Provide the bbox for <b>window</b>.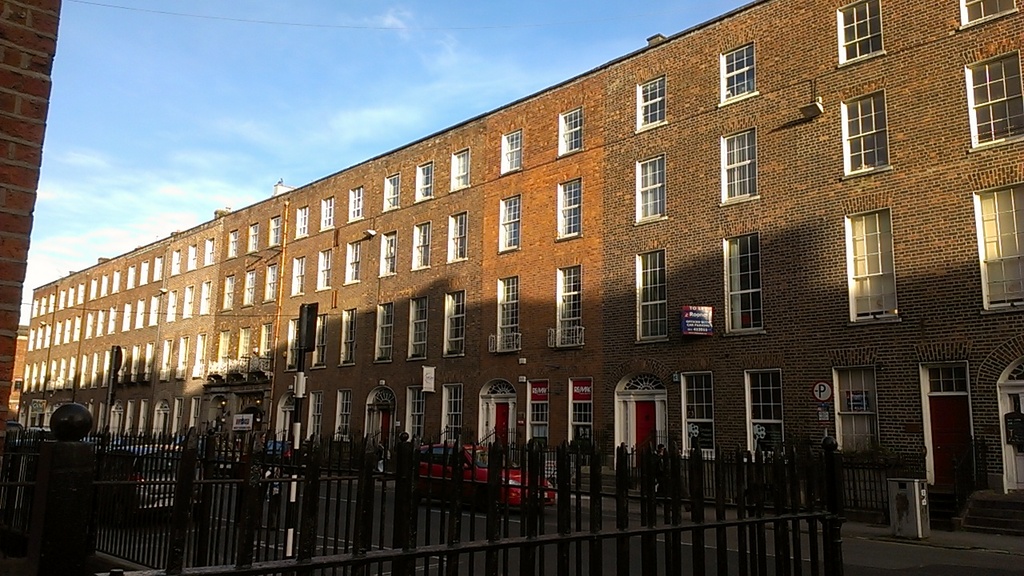
<bbox>493, 189, 535, 259</bbox>.
